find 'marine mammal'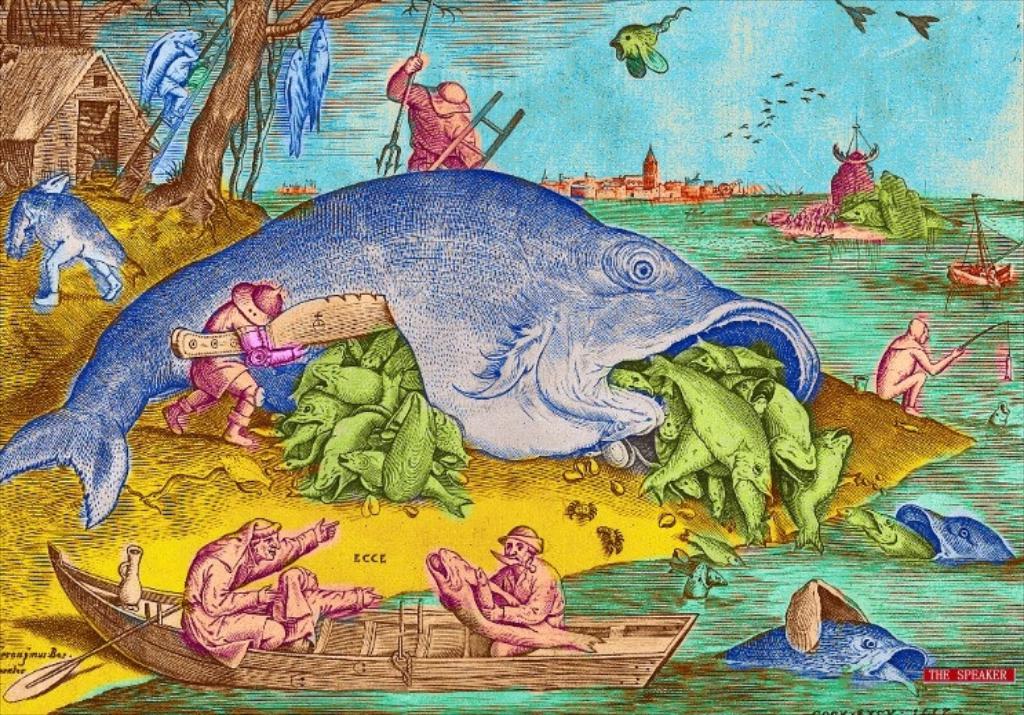
crop(426, 548, 602, 650)
